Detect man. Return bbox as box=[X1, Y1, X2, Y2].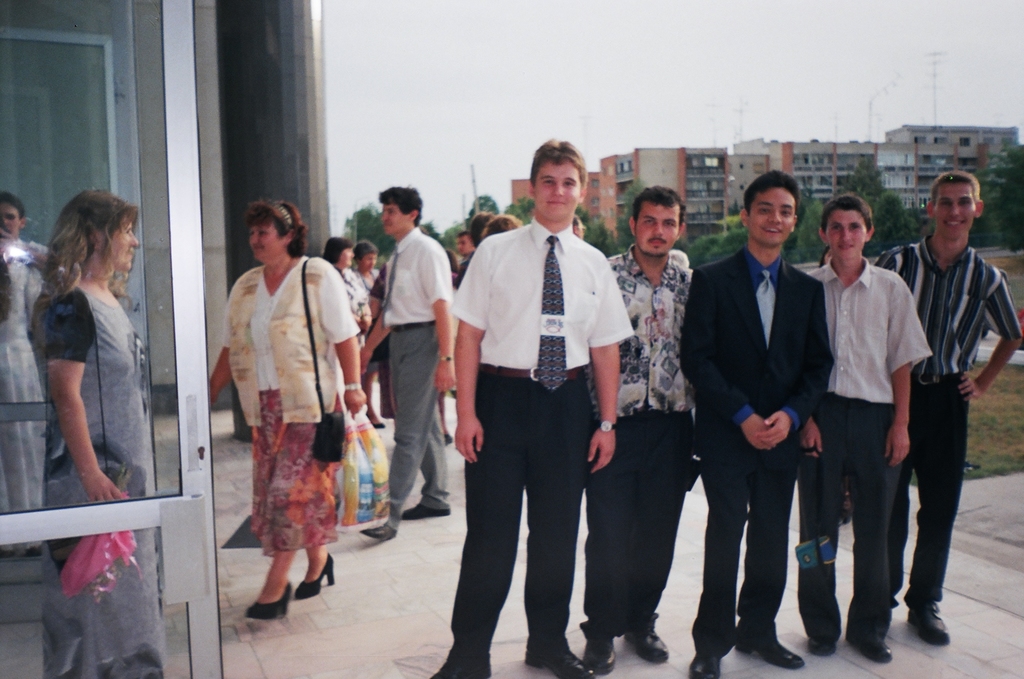
box=[363, 184, 456, 541].
